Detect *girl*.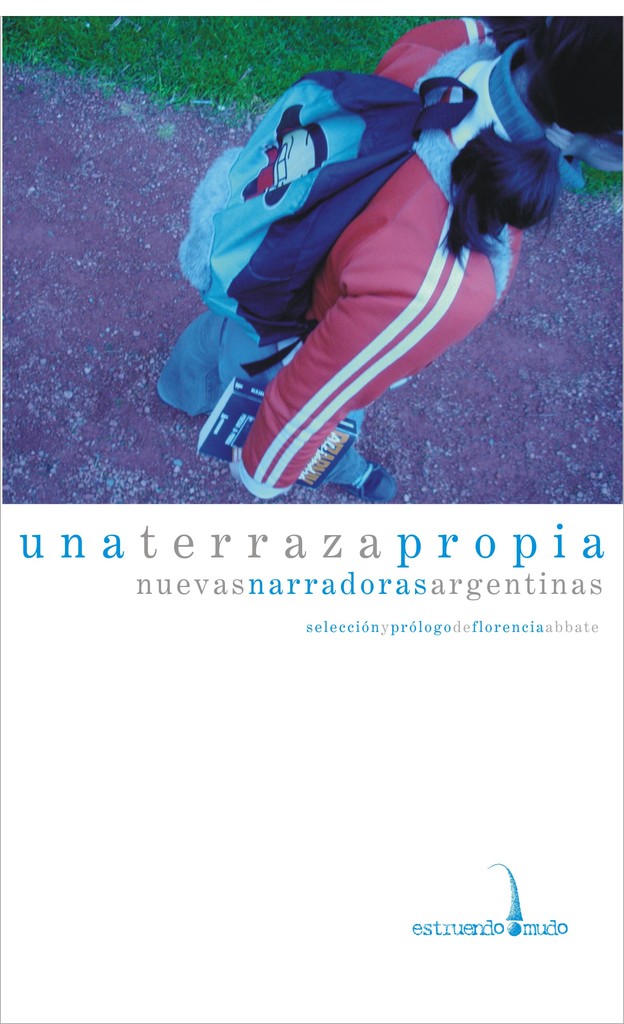
Detected at bbox=(150, 12, 623, 510).
